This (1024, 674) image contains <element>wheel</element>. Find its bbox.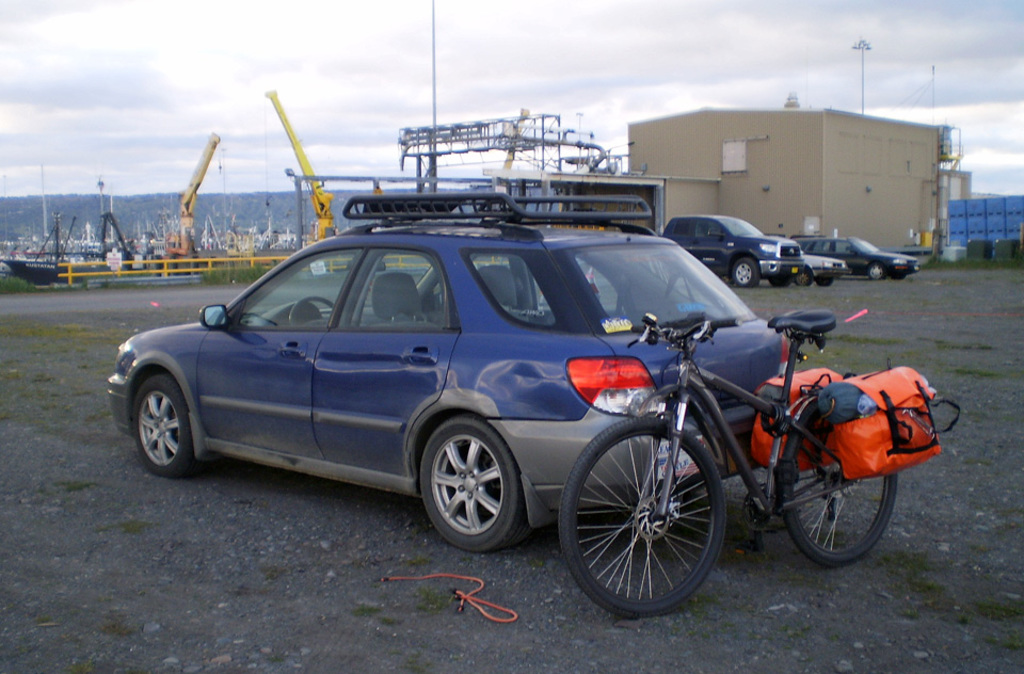
[x1=786, y1=424, x2=901, y2=567].
